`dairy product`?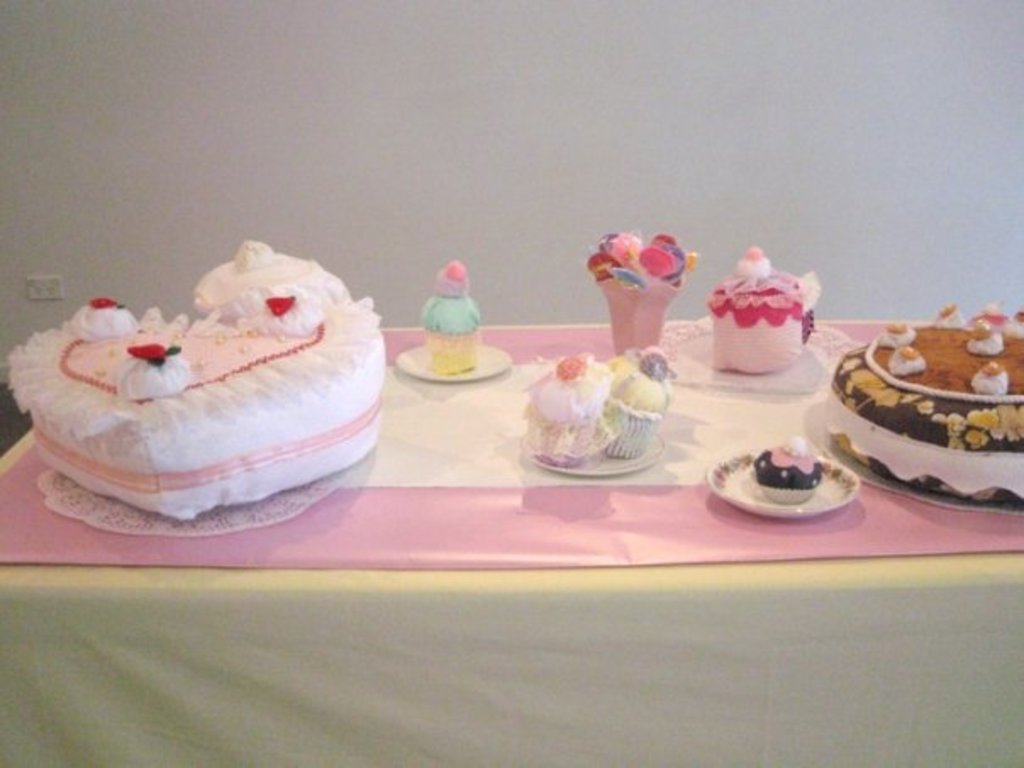
Rect(605, 353, 673, 412)
